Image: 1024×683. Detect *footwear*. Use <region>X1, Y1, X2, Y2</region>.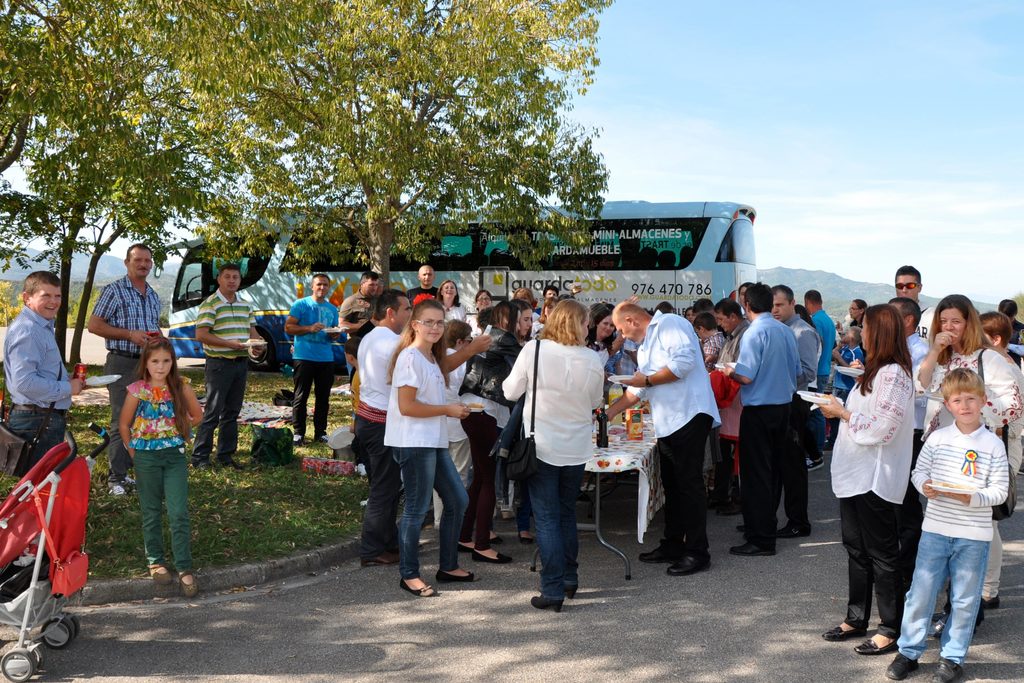
<region>400, 582, 435, 597</region>.
